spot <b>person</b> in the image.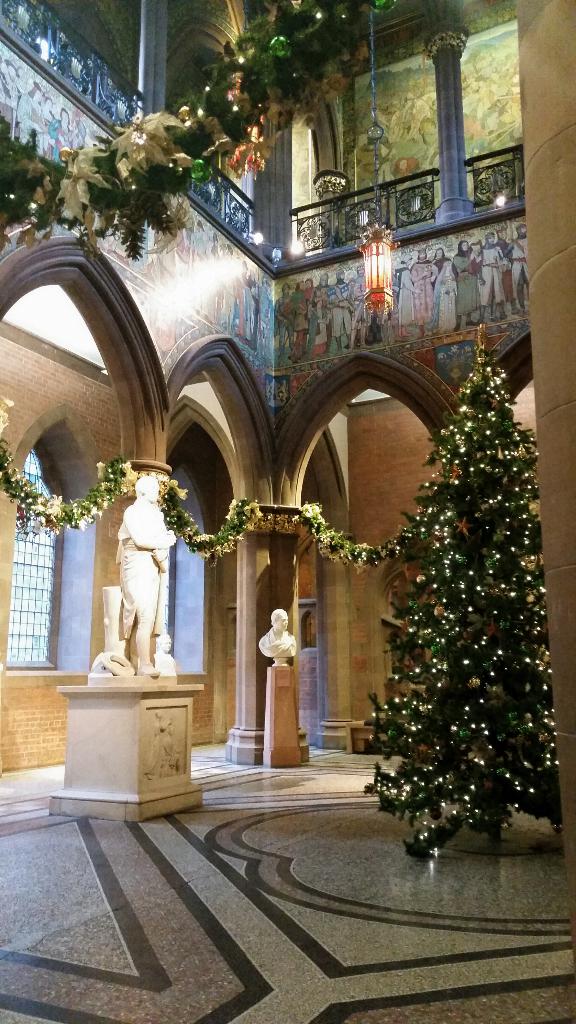
<b>person</b> found at 101, 458, 174, 700.
